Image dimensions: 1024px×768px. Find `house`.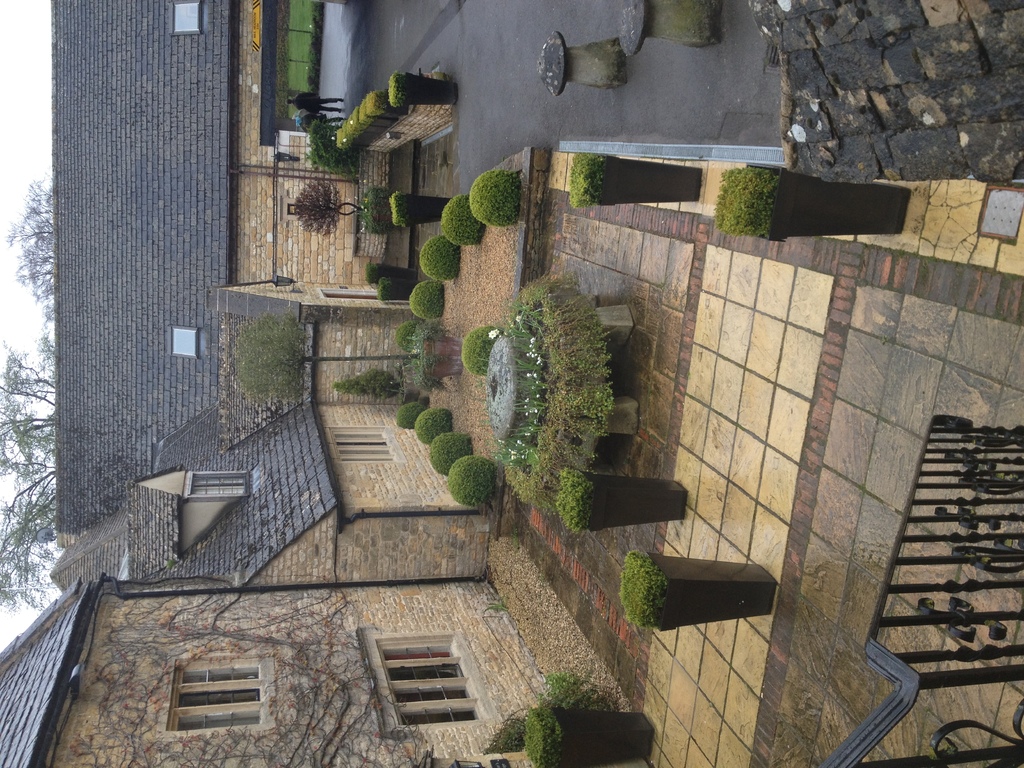
{"left": 0, "top": 576, "right": 552, "bottom": 767}.
